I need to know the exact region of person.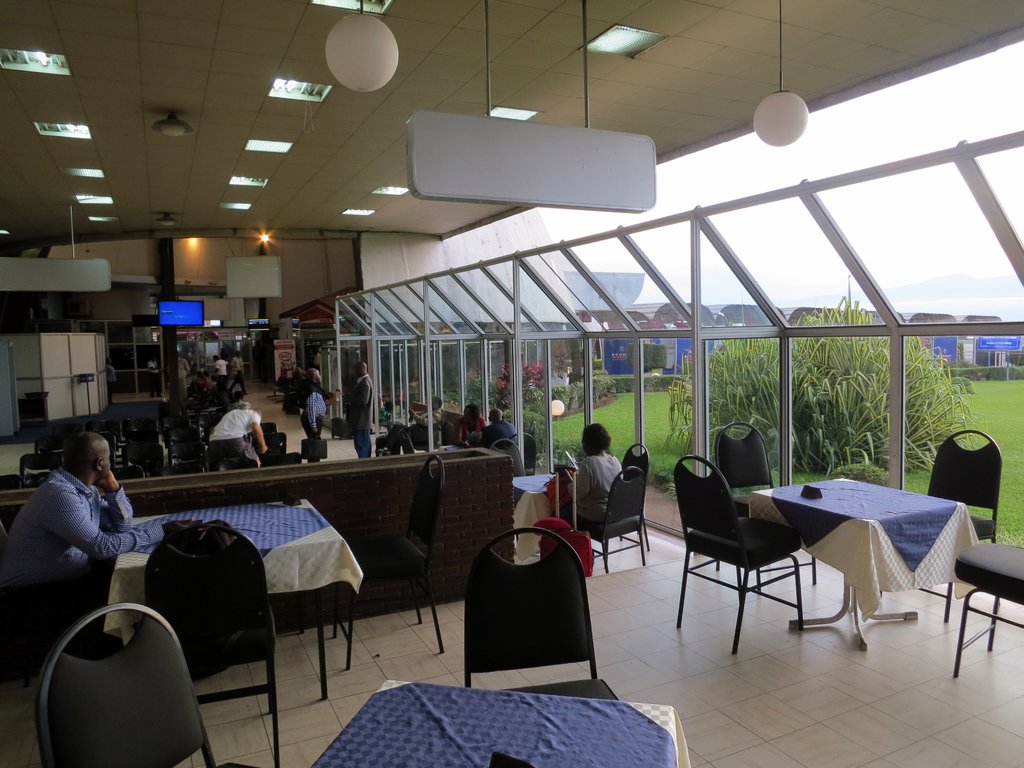
Region: (560, 421, 618, 532).
